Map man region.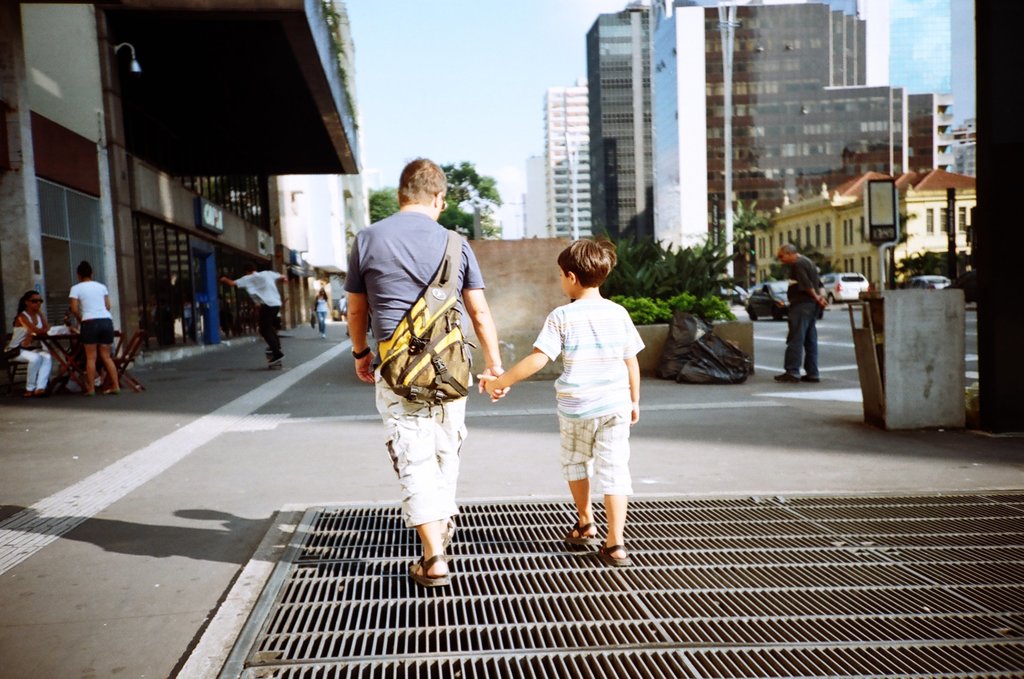
Mapped to 361 175 500 604.
